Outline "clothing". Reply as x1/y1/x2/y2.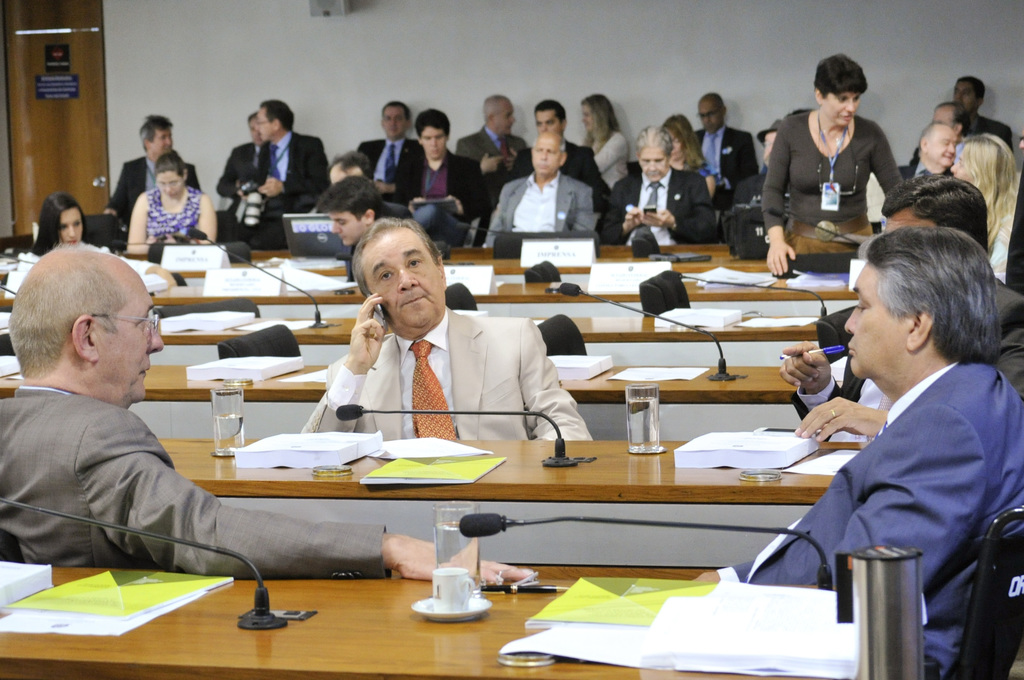
787/279/1023/442.
